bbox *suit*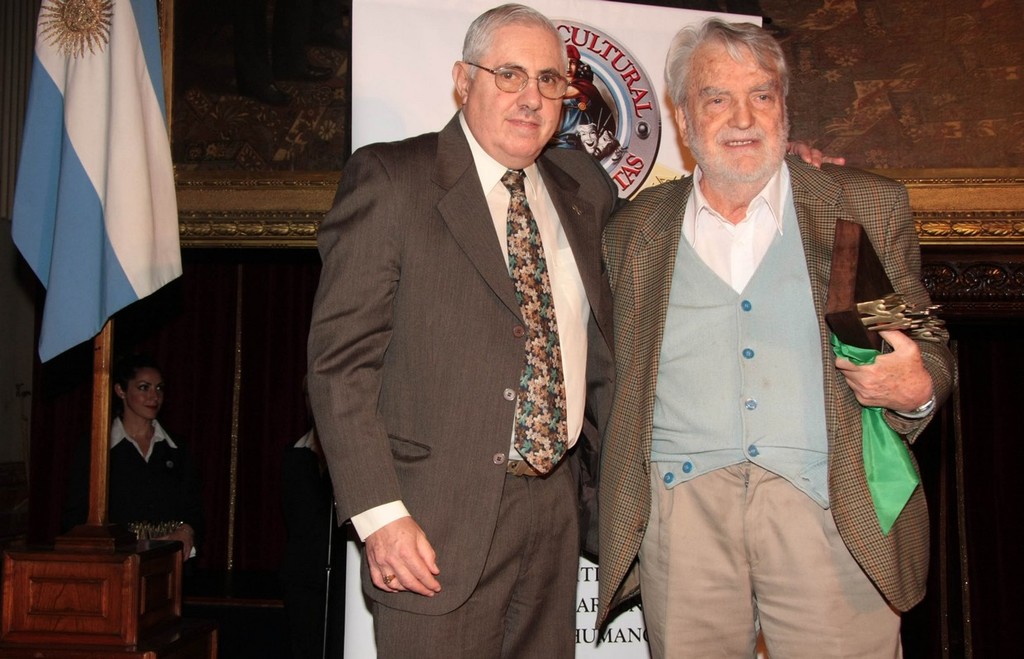
bbox=(274, 34, 592, 598)
